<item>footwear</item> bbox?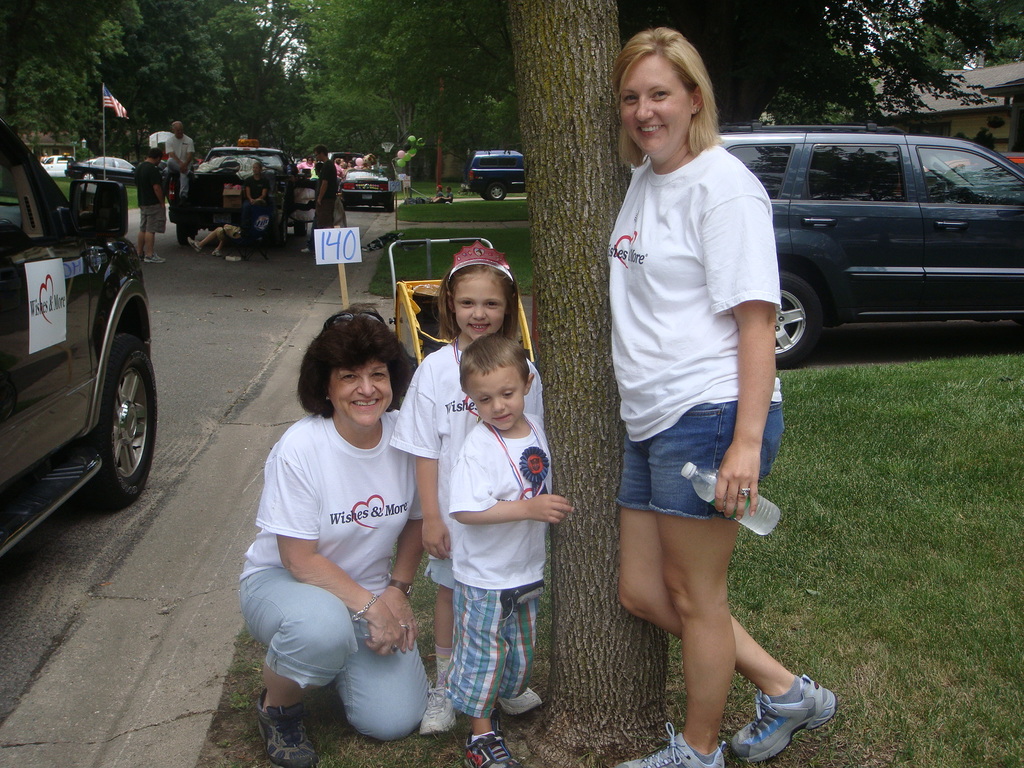
locate(256, 684, 335, 765)
